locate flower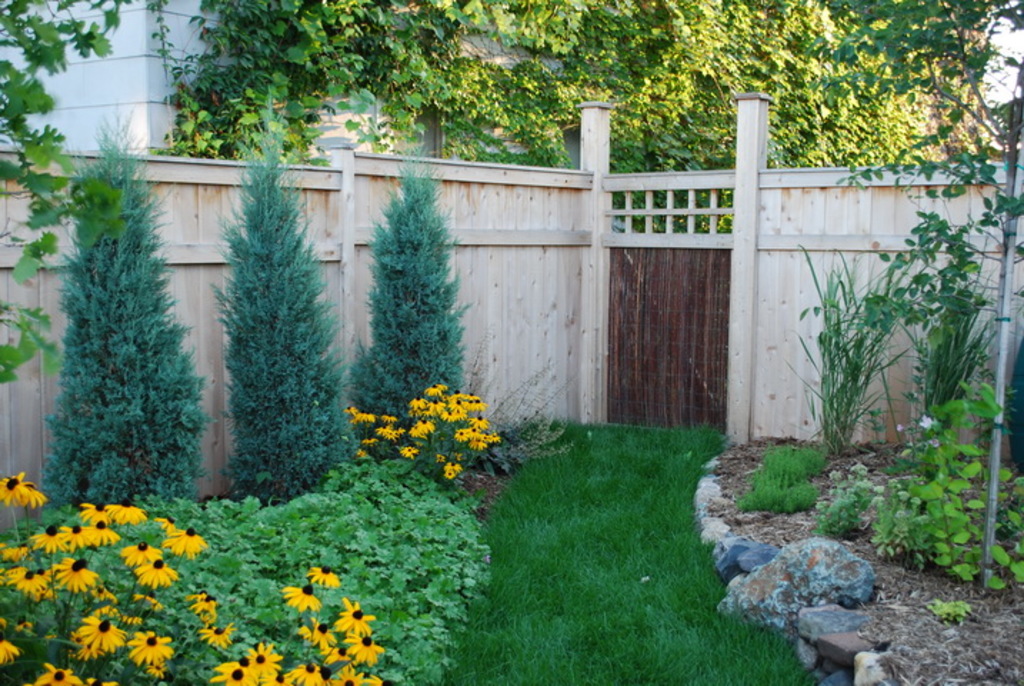
rect(29, 665, 84, 685)
